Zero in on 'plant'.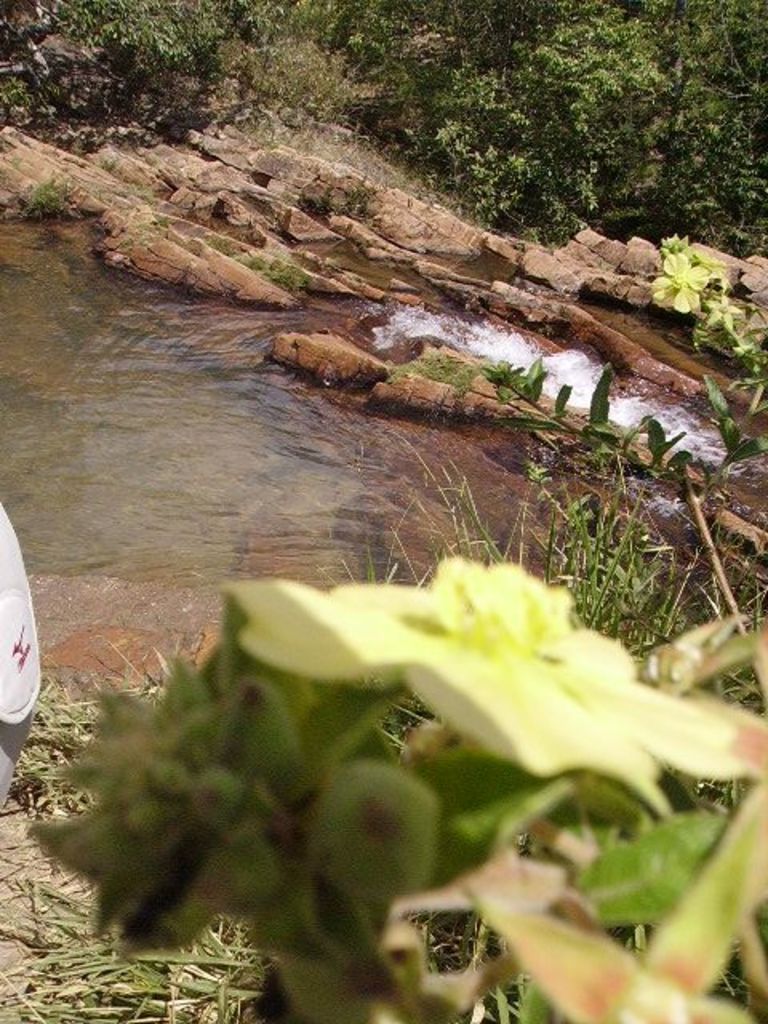
Zeroed in: box(477, 342, 549, 402).
